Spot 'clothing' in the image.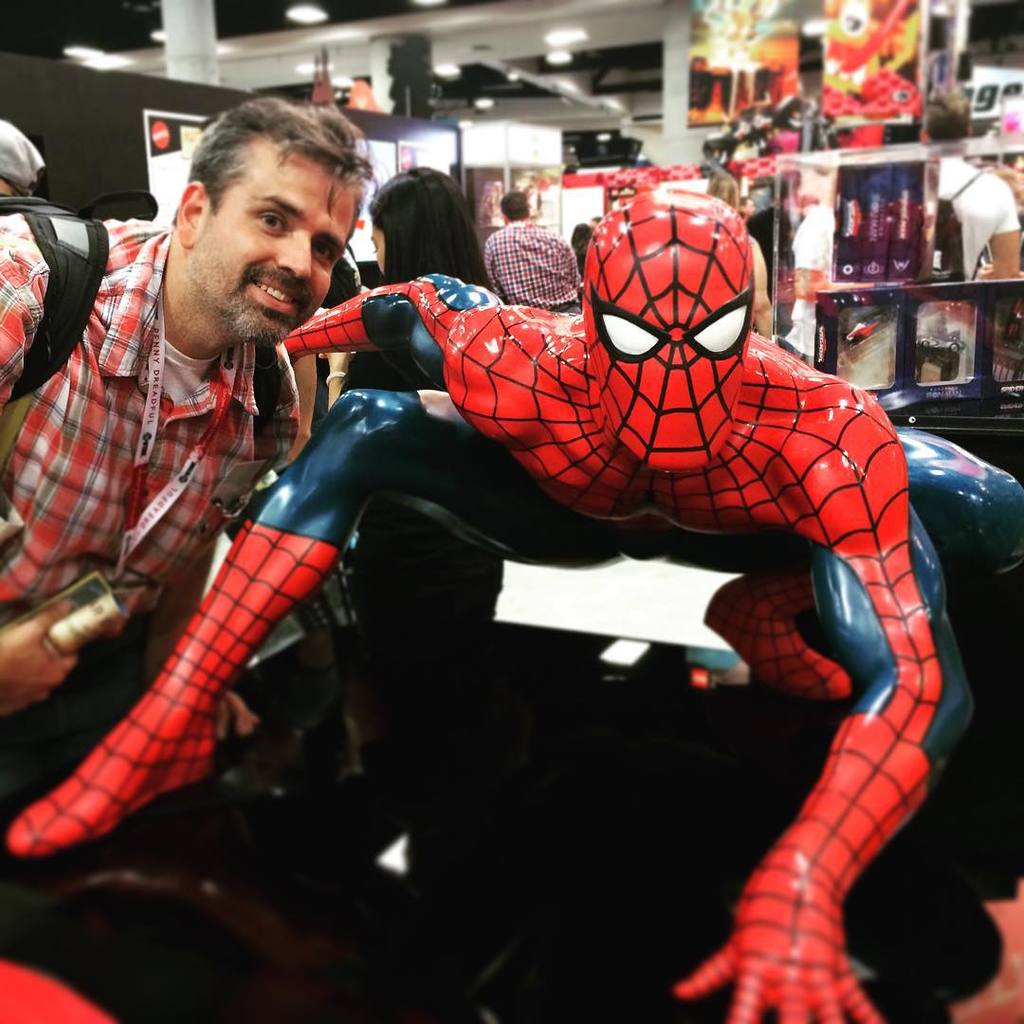
'clothing' found at [350,349,503,625].
